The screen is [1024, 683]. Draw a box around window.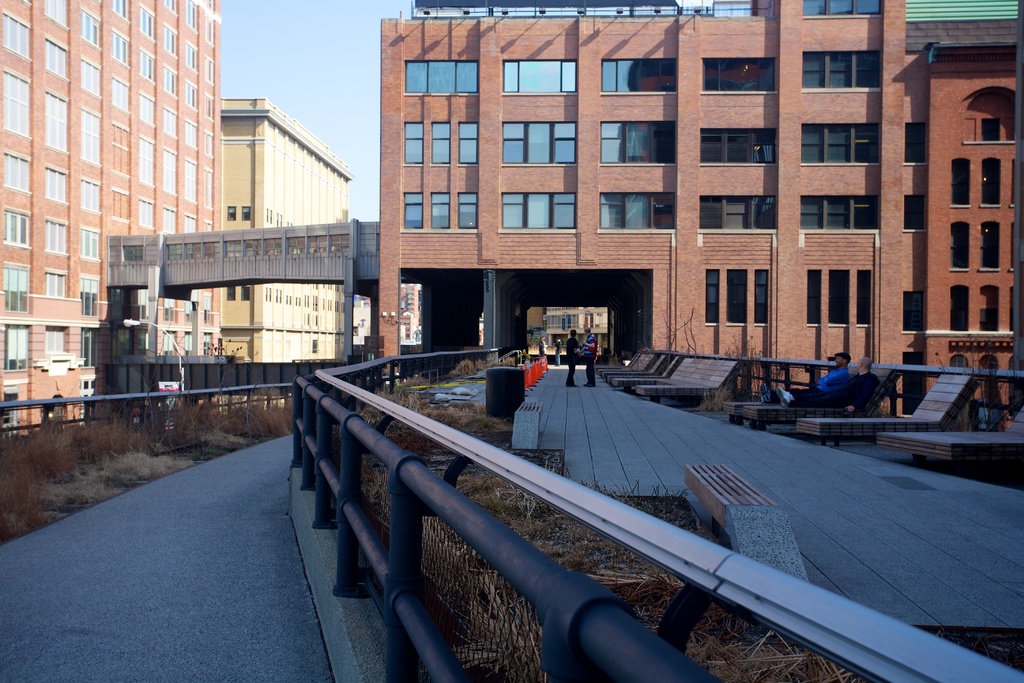
703/267/722/327.
